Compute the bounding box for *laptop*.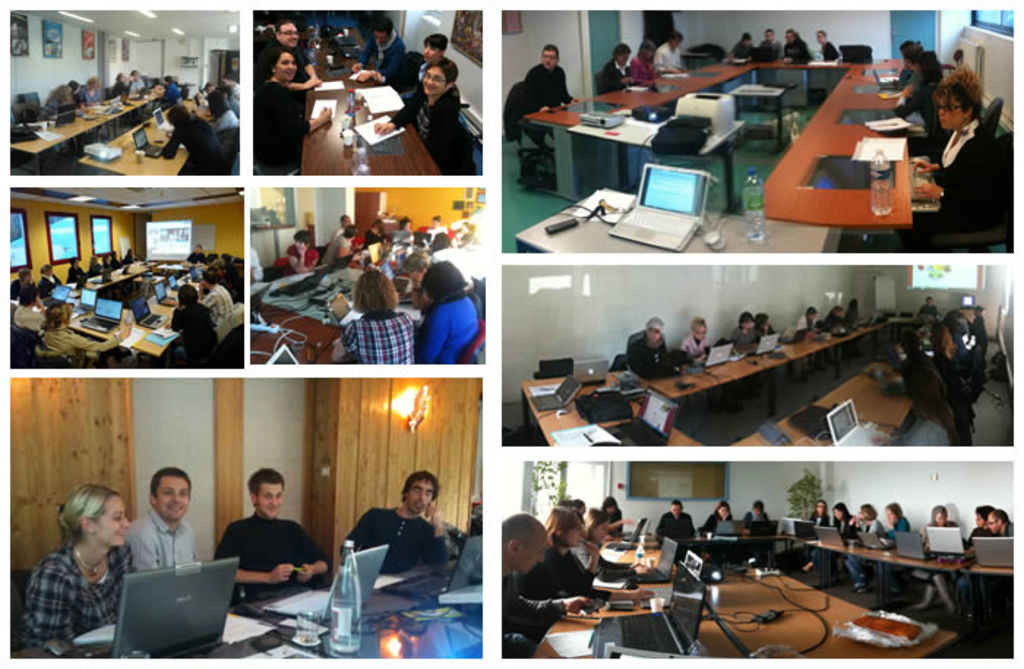
{"left": 632, "top": 540, "right": 677, "bottom": 584}.
